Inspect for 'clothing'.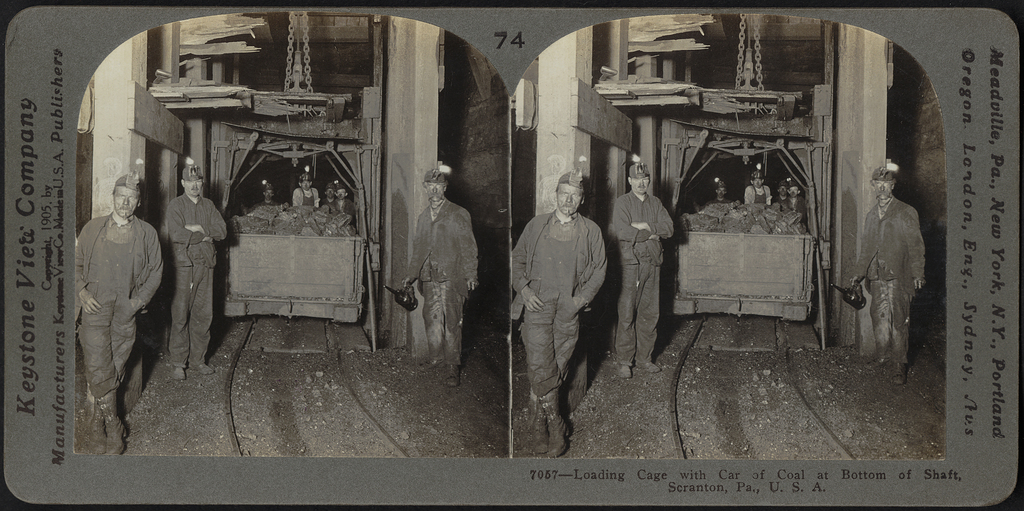
Inspection: {"x1": 854, "y1": 199, "x2": 928, "y2": 369}.
